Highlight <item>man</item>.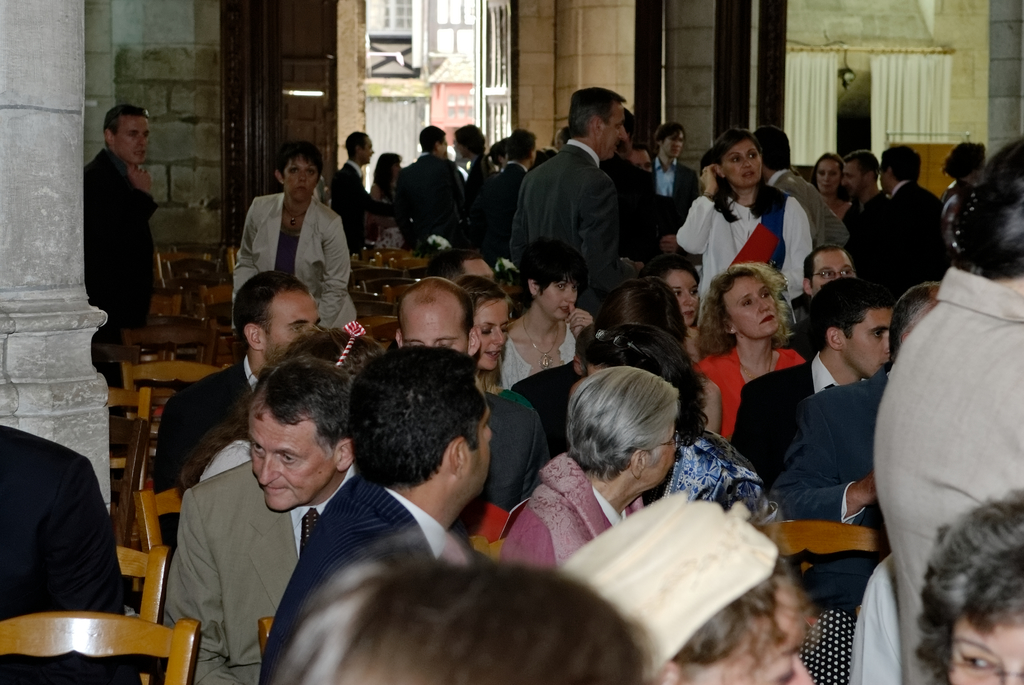
Highlighted region: l=644, t=124, r=705, b=224.
